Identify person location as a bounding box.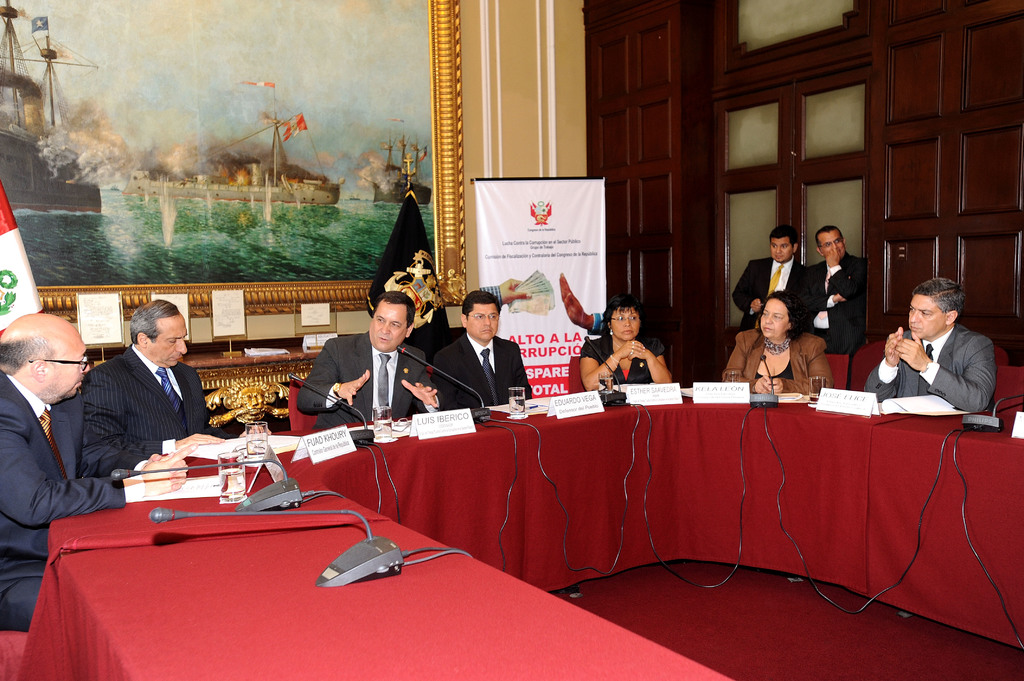
(x1=433, y1=293, x2=537, y2=403).
